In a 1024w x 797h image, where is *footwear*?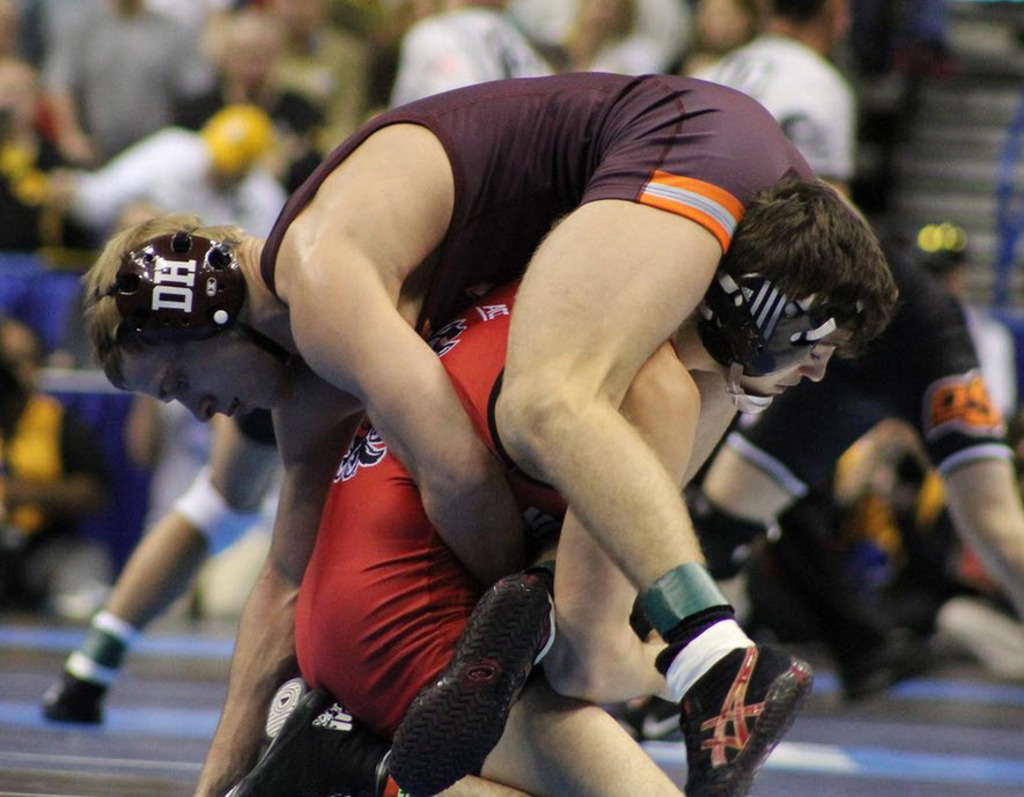
bbox=[385, 578, 551, 796].
